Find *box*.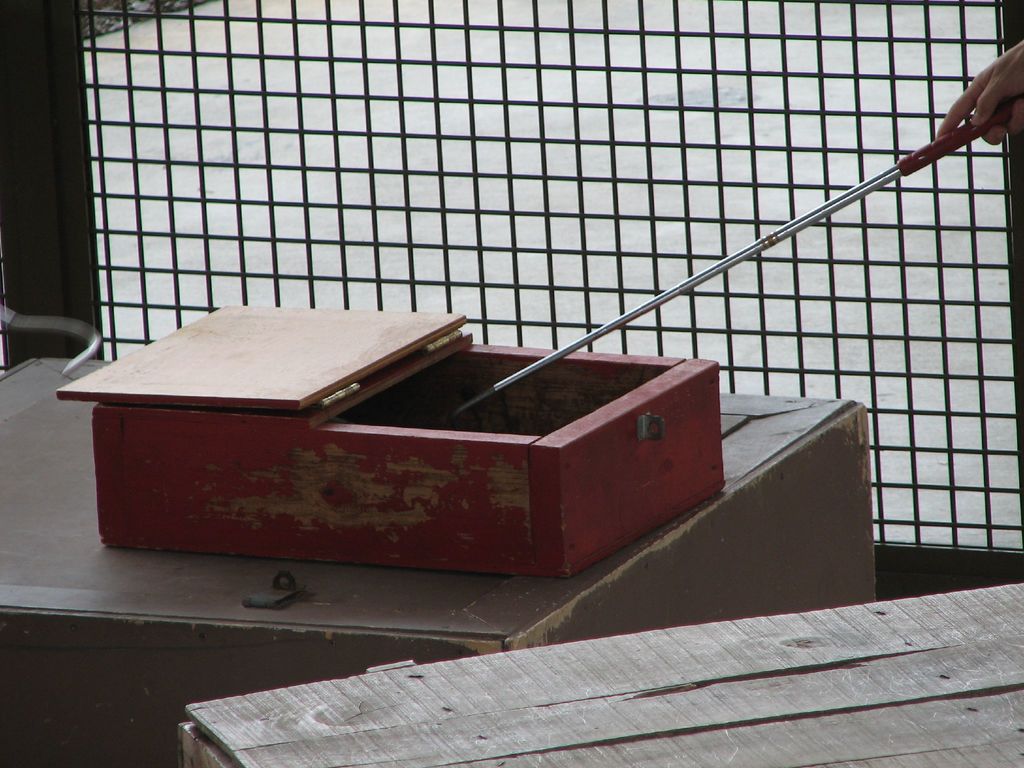
region(47, 303, 730, 582).
